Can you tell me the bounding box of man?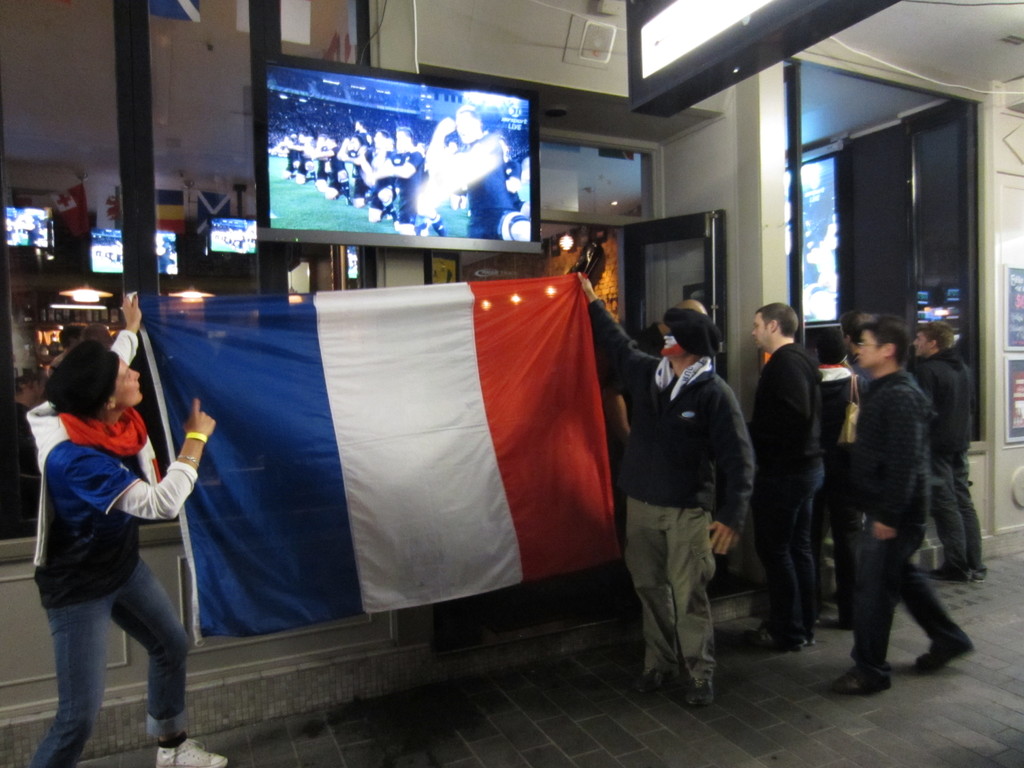
(302, 129, 337, 186).
